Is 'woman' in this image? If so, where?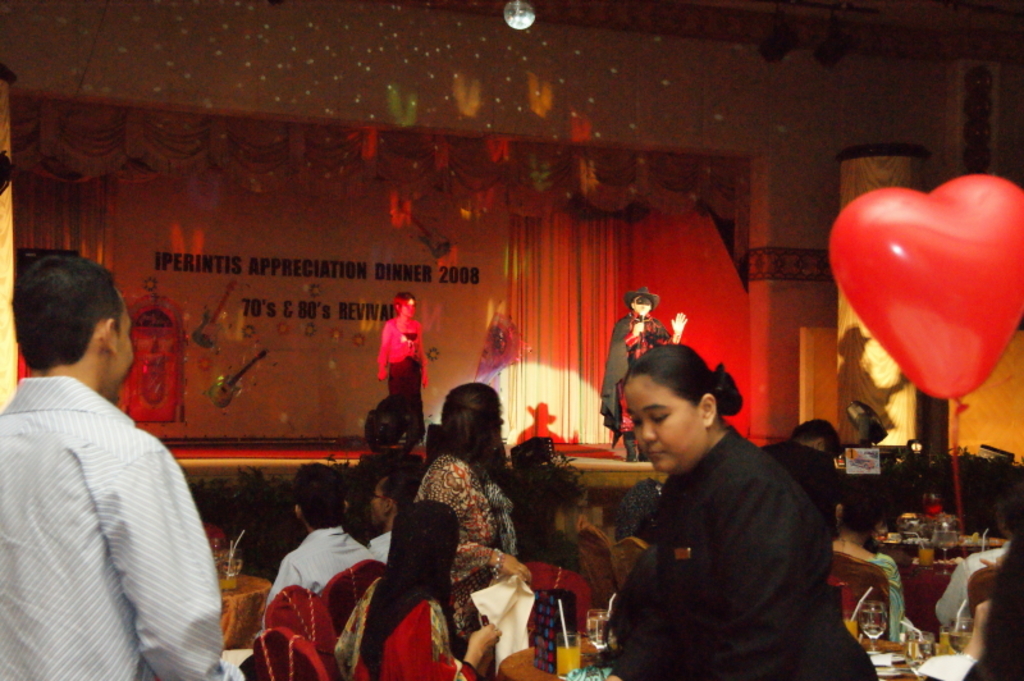
Yes, at crop(823, 475, 908, 637).
